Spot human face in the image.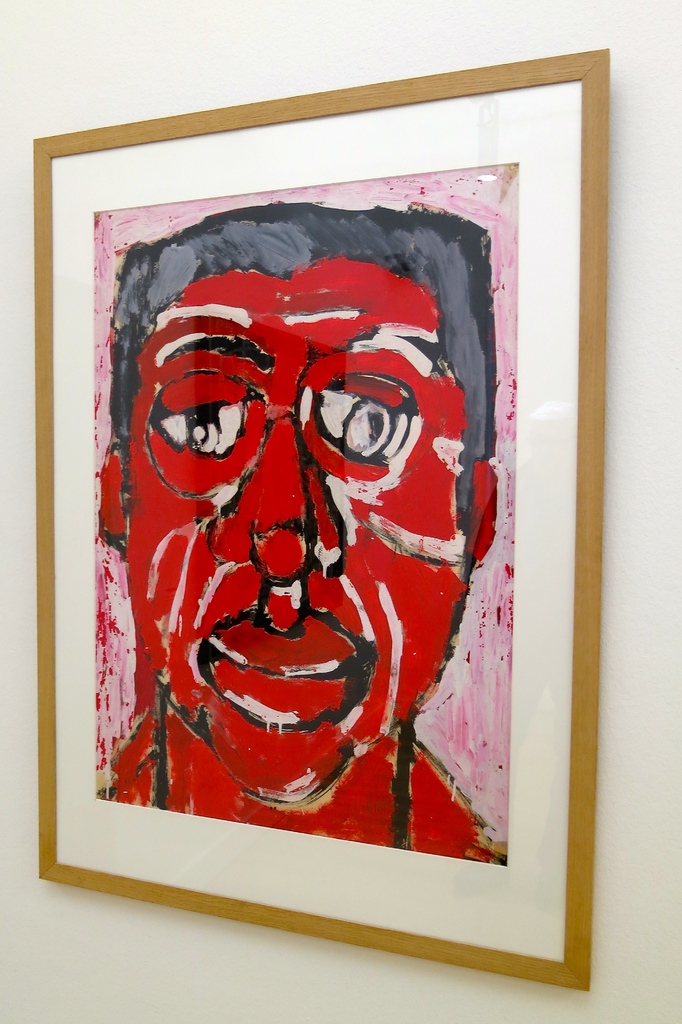
human face found at BBox(122, 278, 471, 807).
